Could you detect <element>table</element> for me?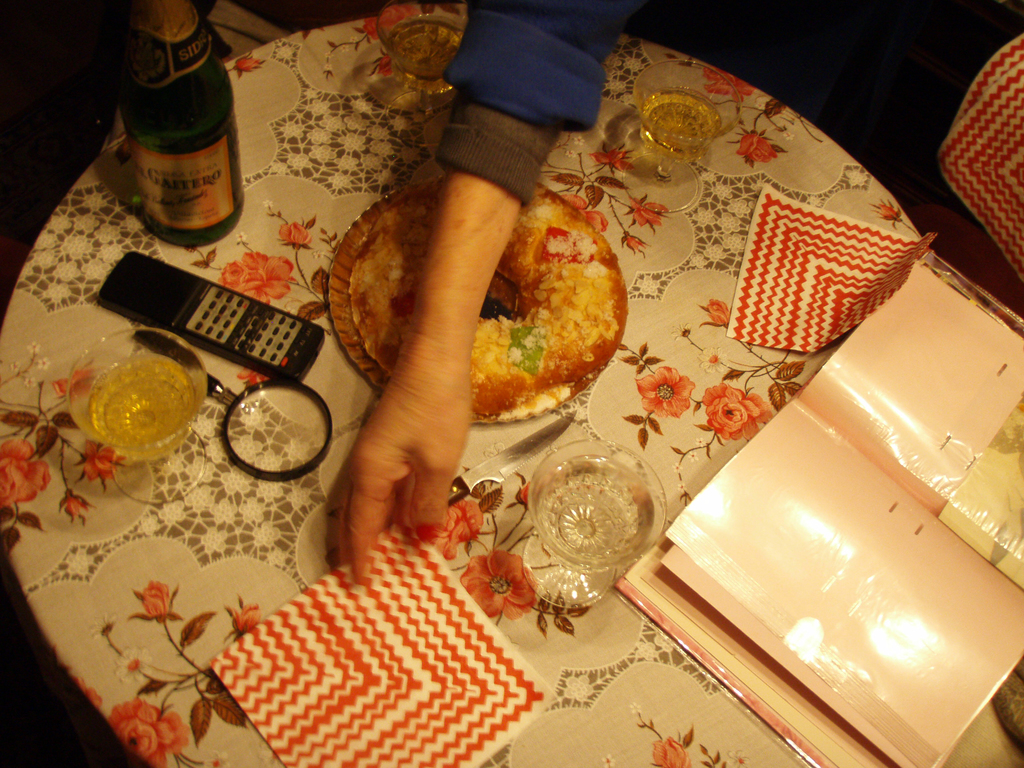
Detection result: x1=0 y1=53 x2=998 y2=767.
